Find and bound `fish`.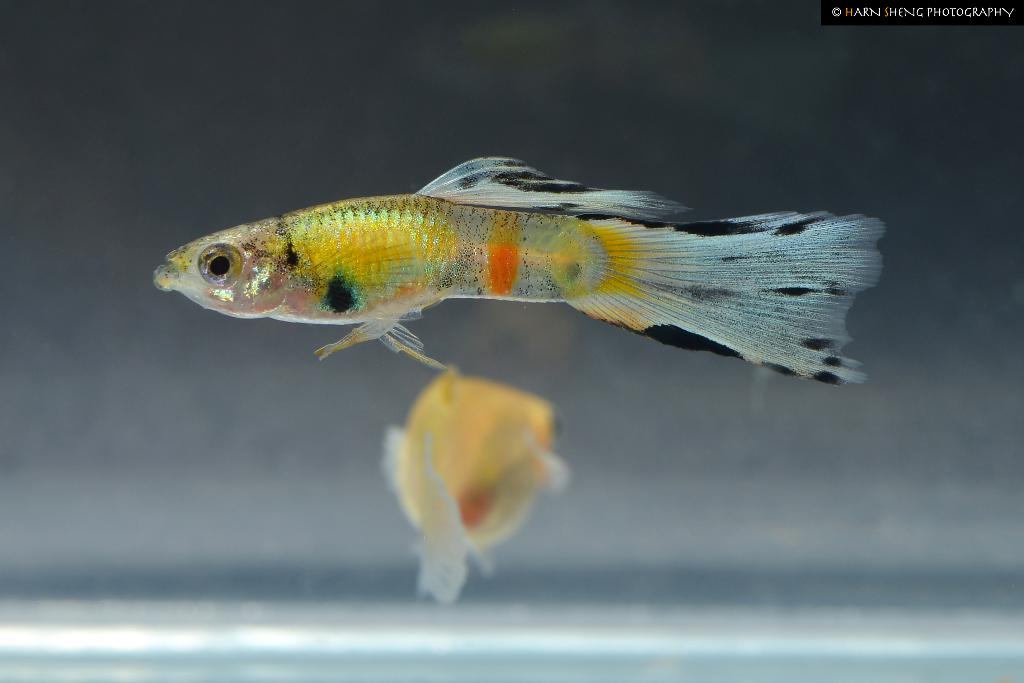
Bound: (left=154, top=156, right=884, bottom=384).
